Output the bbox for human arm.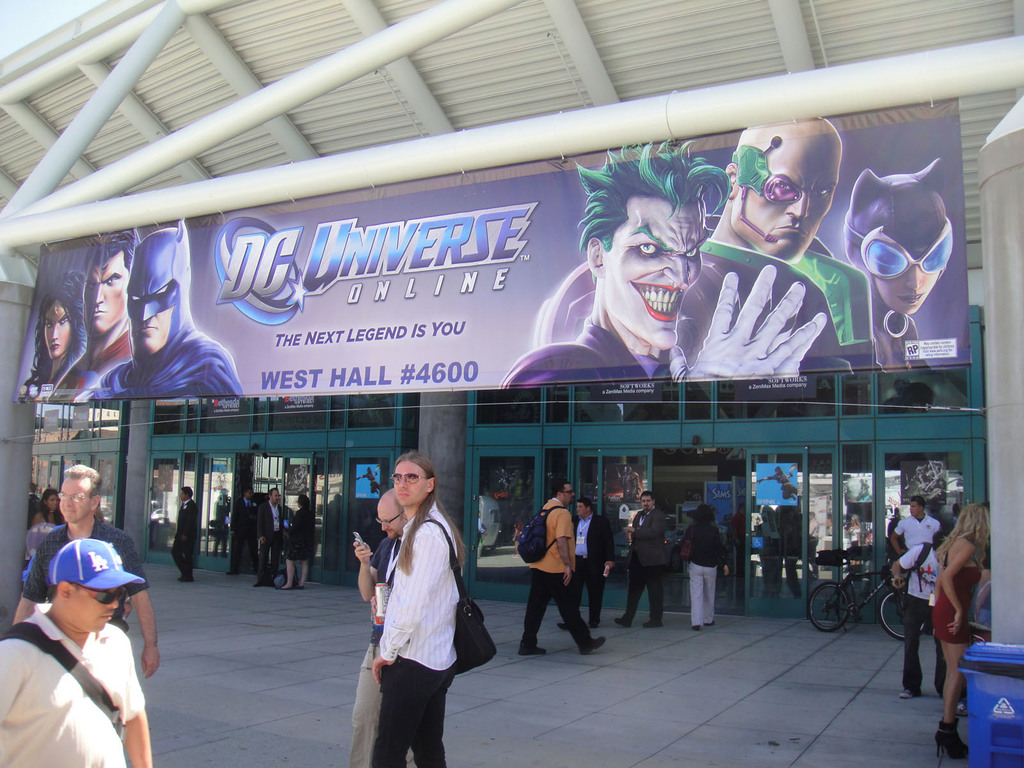
box(371, 524, 439, 686).
